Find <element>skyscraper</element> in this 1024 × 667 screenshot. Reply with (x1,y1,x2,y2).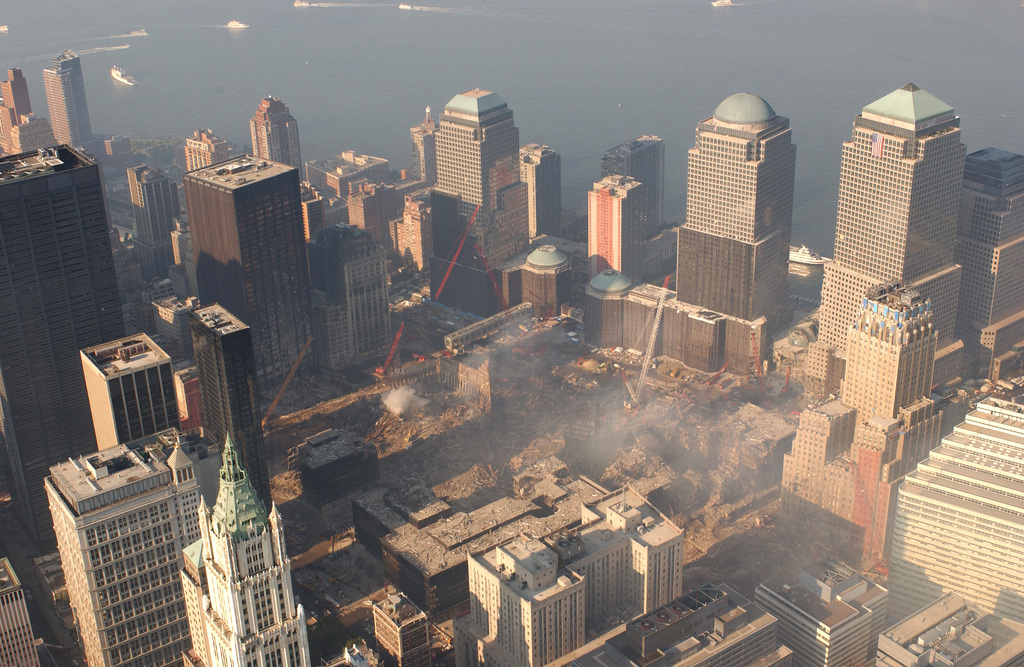
(599,141,668,269).
